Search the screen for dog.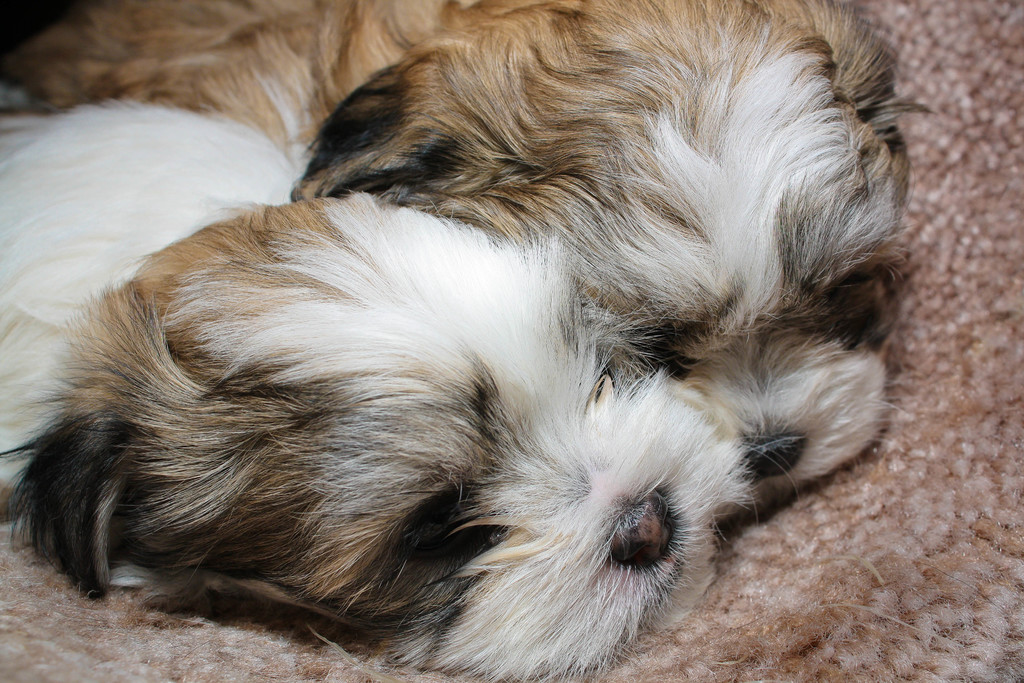
Found at select_region(13, 0, 937, 507).
